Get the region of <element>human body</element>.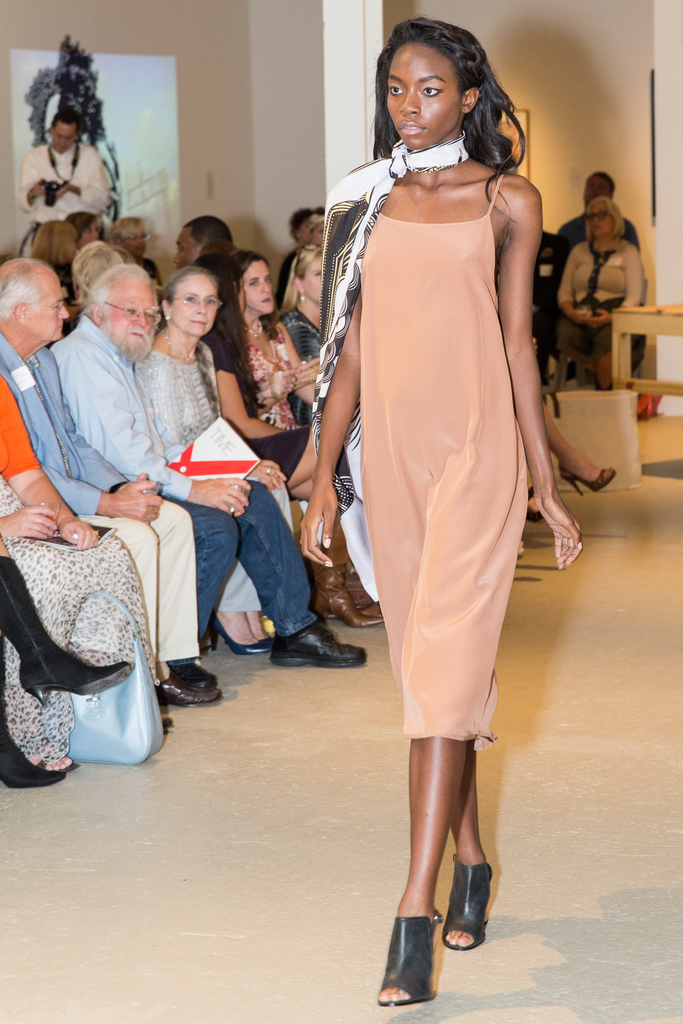
bbox=(6, 257, 225, 703).
